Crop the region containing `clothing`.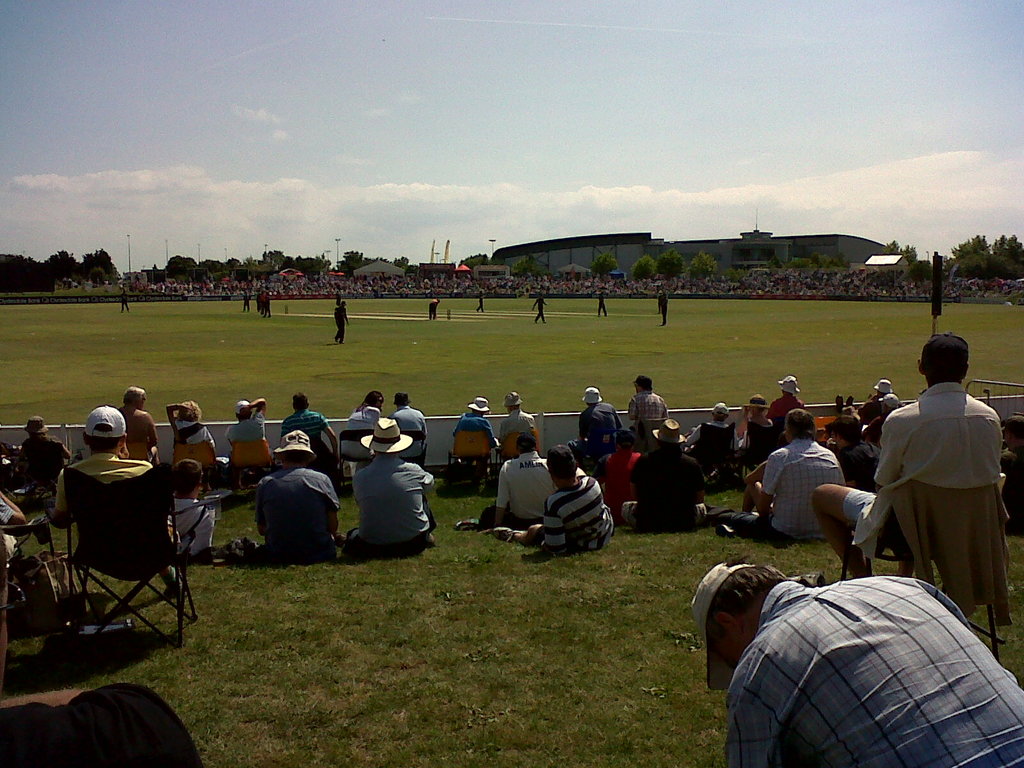
Crop region: [623,444,702,534].
